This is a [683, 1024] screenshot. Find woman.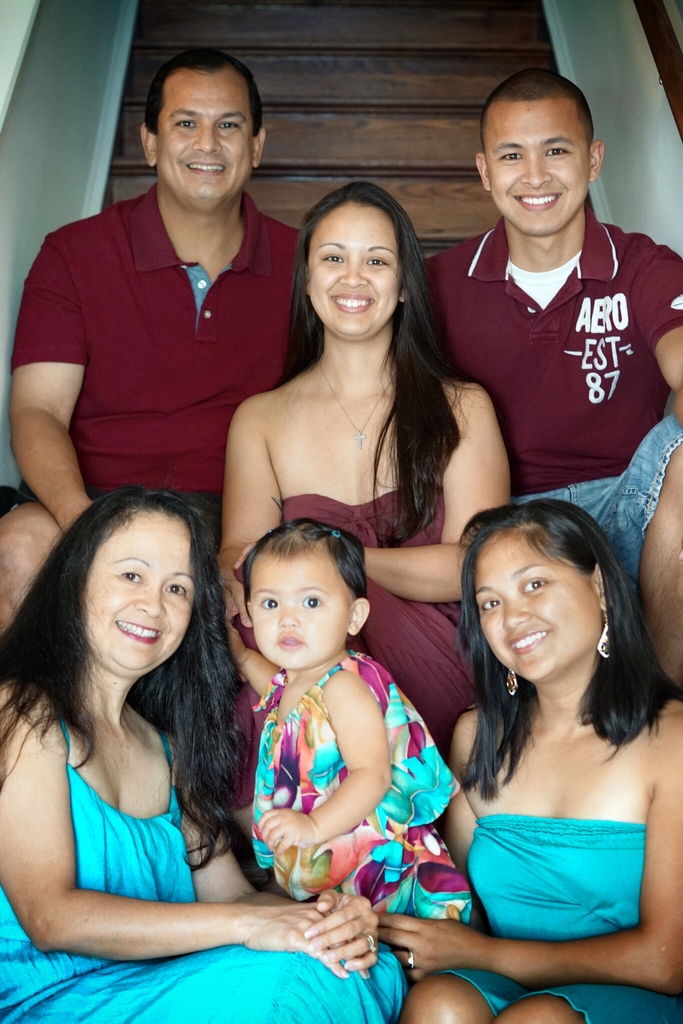
Bounding box: crop(213, 182, 520, 858).
